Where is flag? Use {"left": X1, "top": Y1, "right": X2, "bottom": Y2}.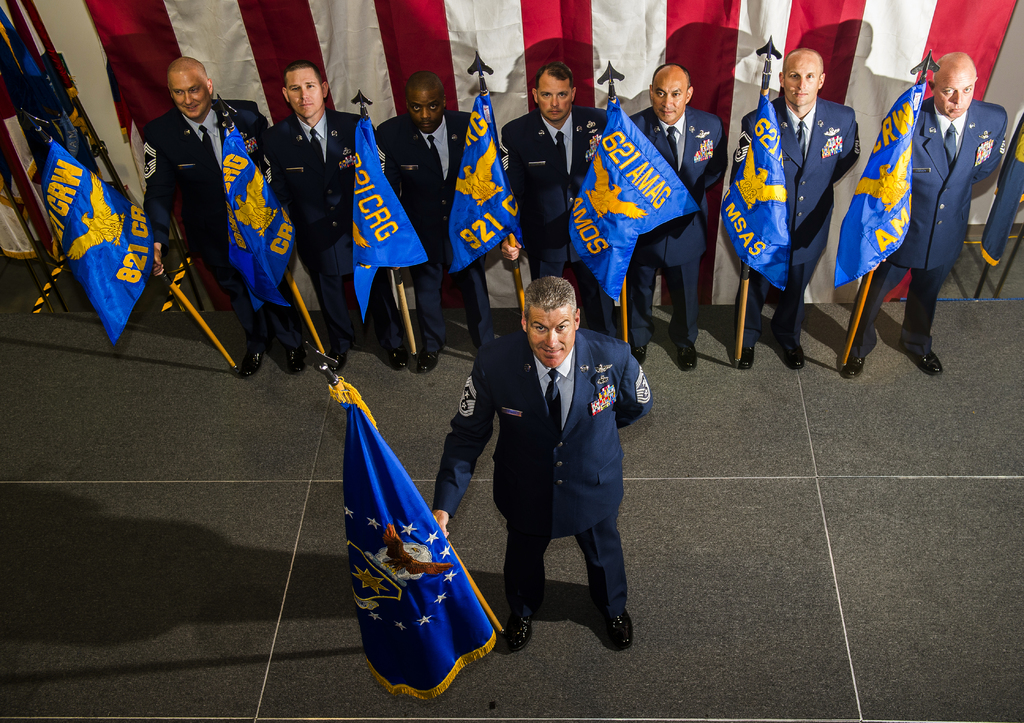
{"left": 572, "top": 101, "right": 693, "bottom": 304}.
